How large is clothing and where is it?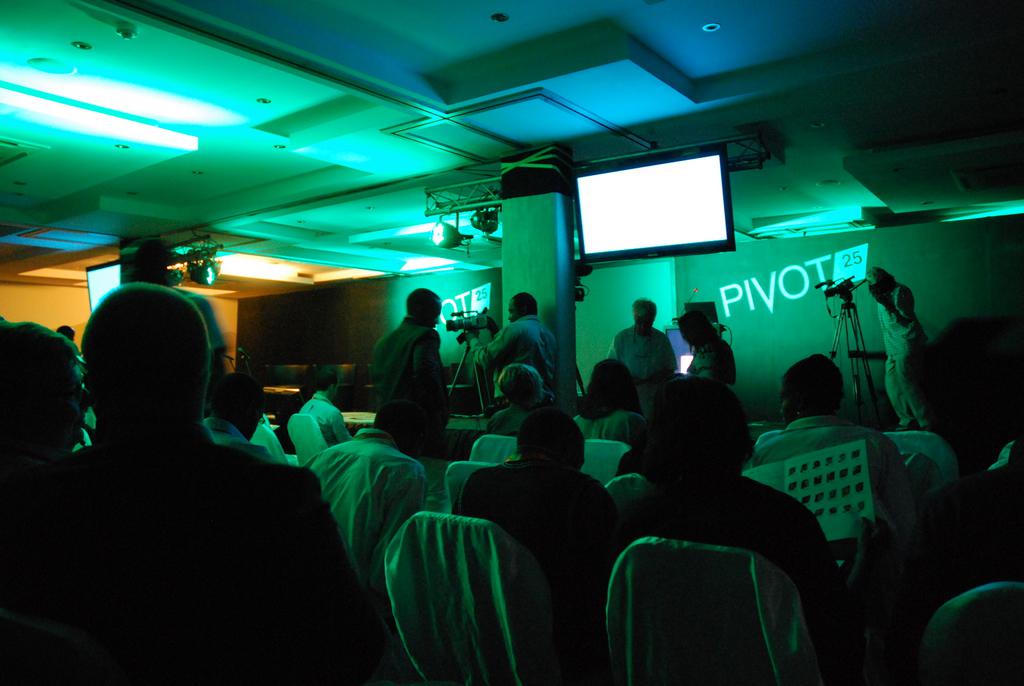
Bounding box: select_region(472, 313, 558, 404).
